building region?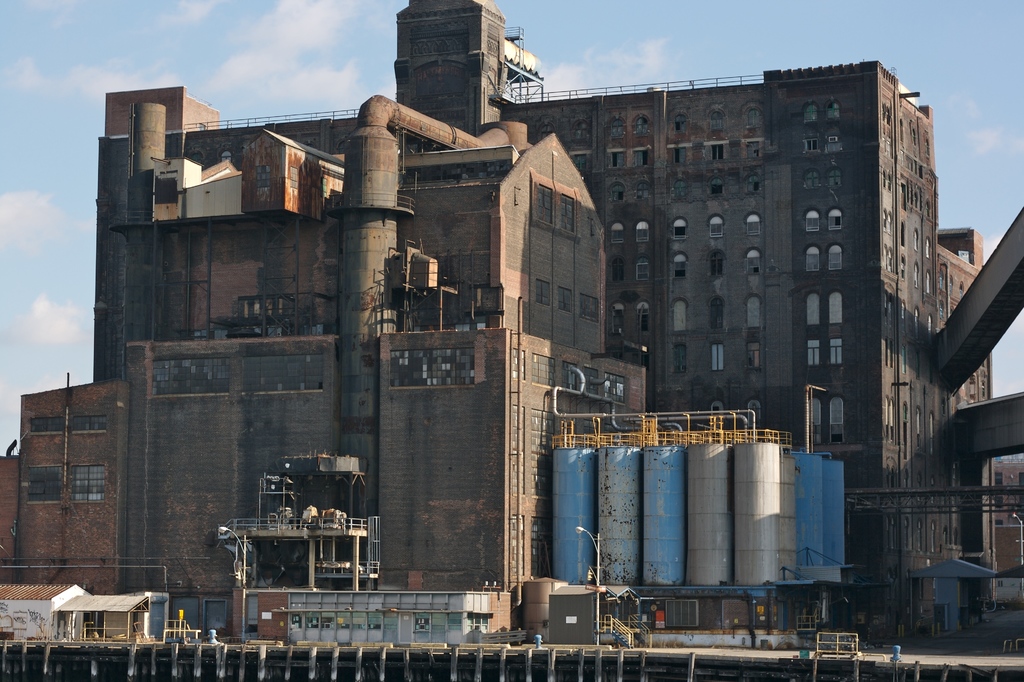
l=0, t=0, r=1023, b=681
